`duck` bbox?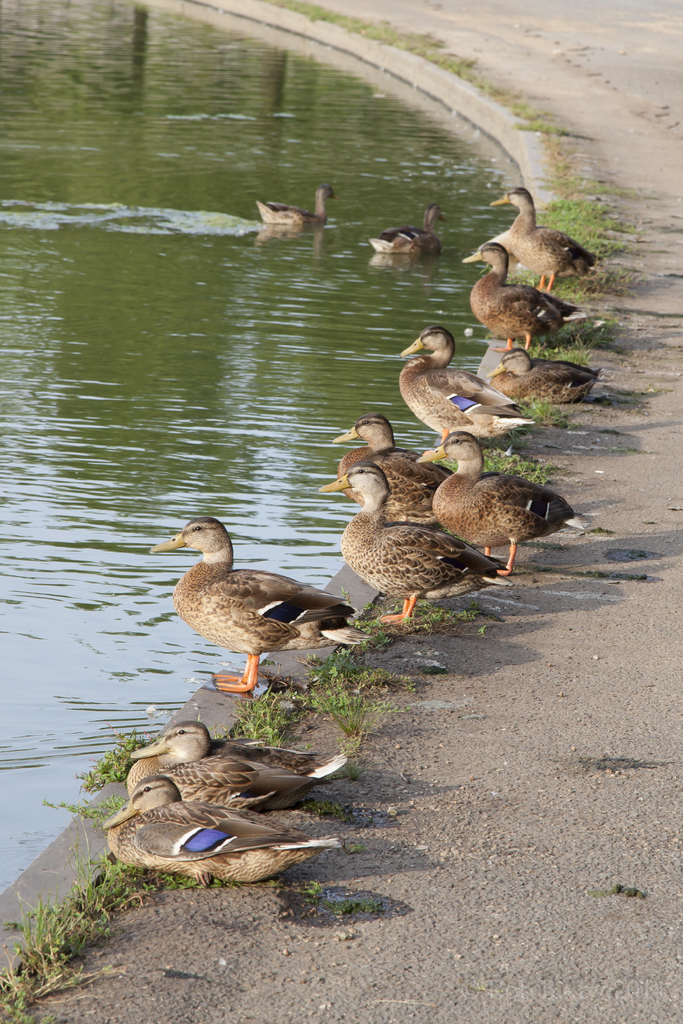
(x1=331, y1=406, x2=451, y2=504)
